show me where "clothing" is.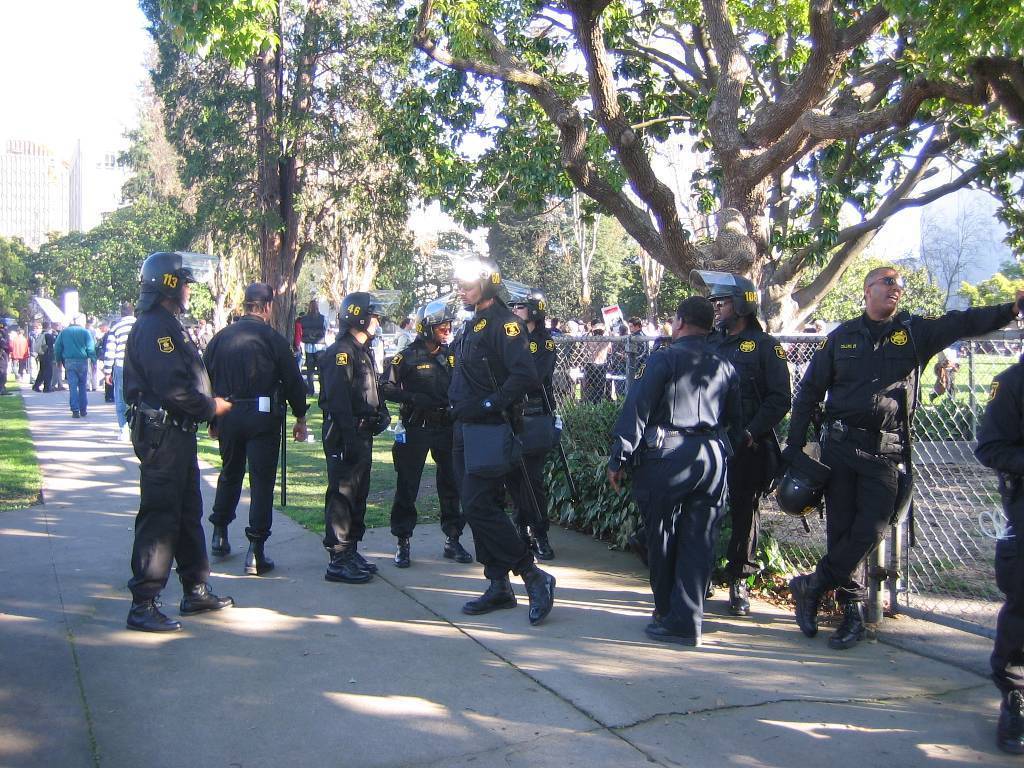
"clothing" is at crop(448, 294, 540, 587).
